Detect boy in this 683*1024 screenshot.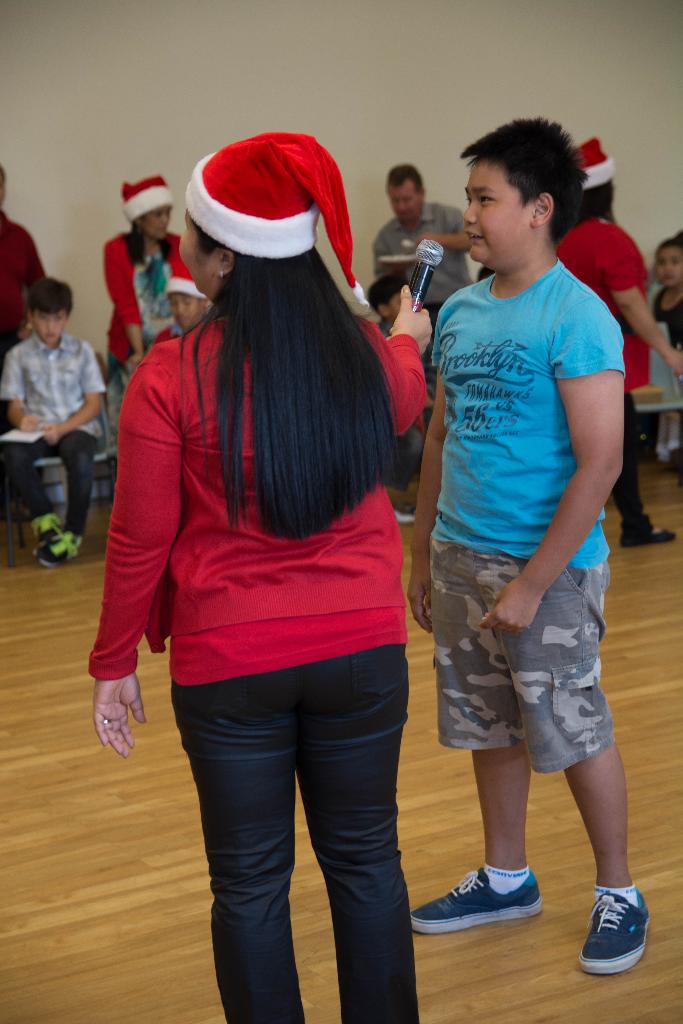
Detection: (x1=643, y1=237, x2=682, y2=364).
